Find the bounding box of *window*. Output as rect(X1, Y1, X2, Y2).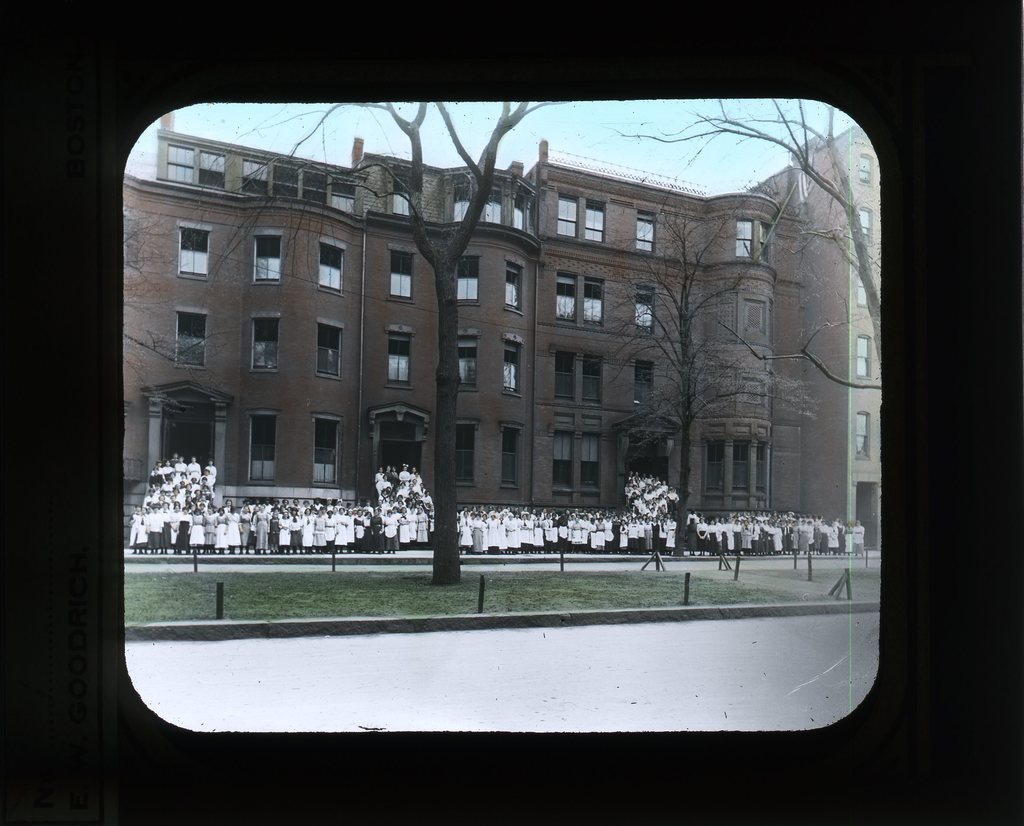
rect(584, 358, 602, 402).
